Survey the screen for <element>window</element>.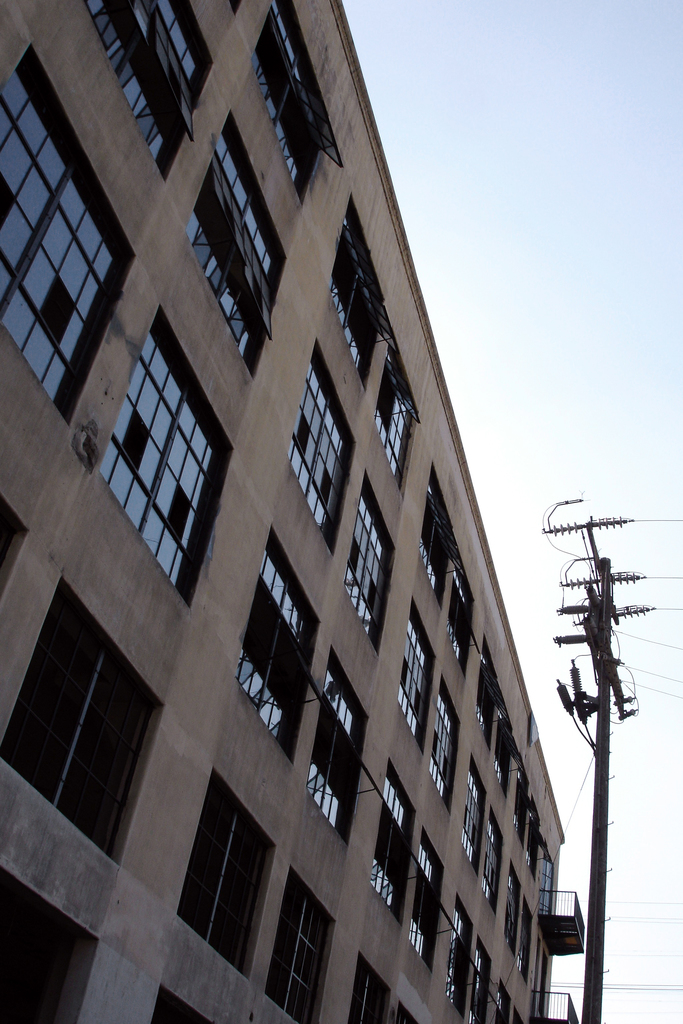
Survey found: box(535, 840, 553, 917).
